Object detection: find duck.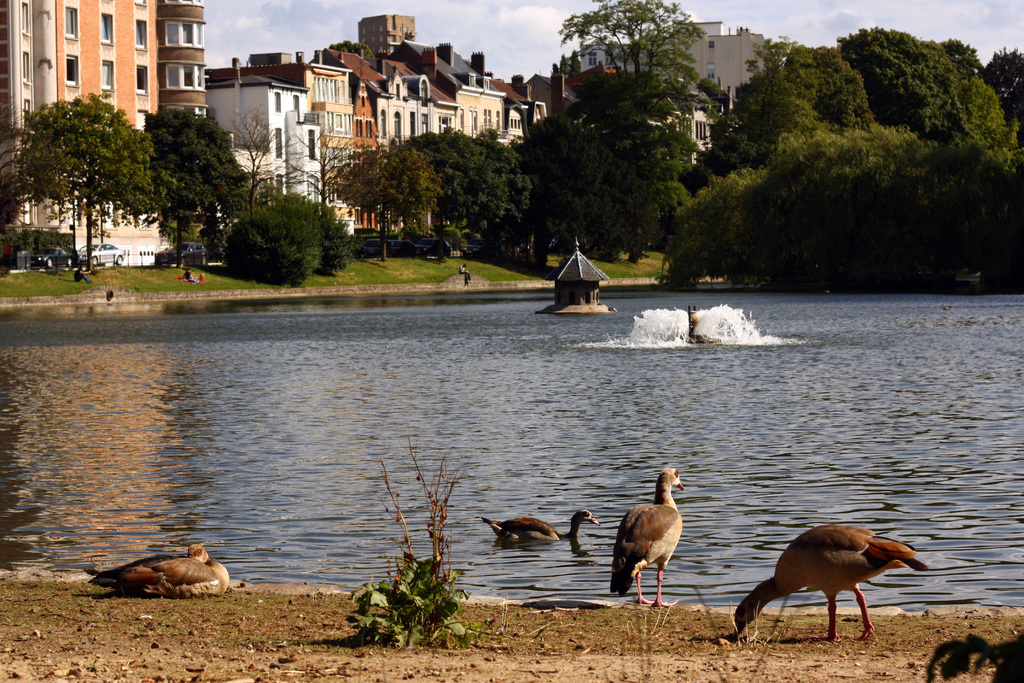
select_region(83, 539, 229, 604).
